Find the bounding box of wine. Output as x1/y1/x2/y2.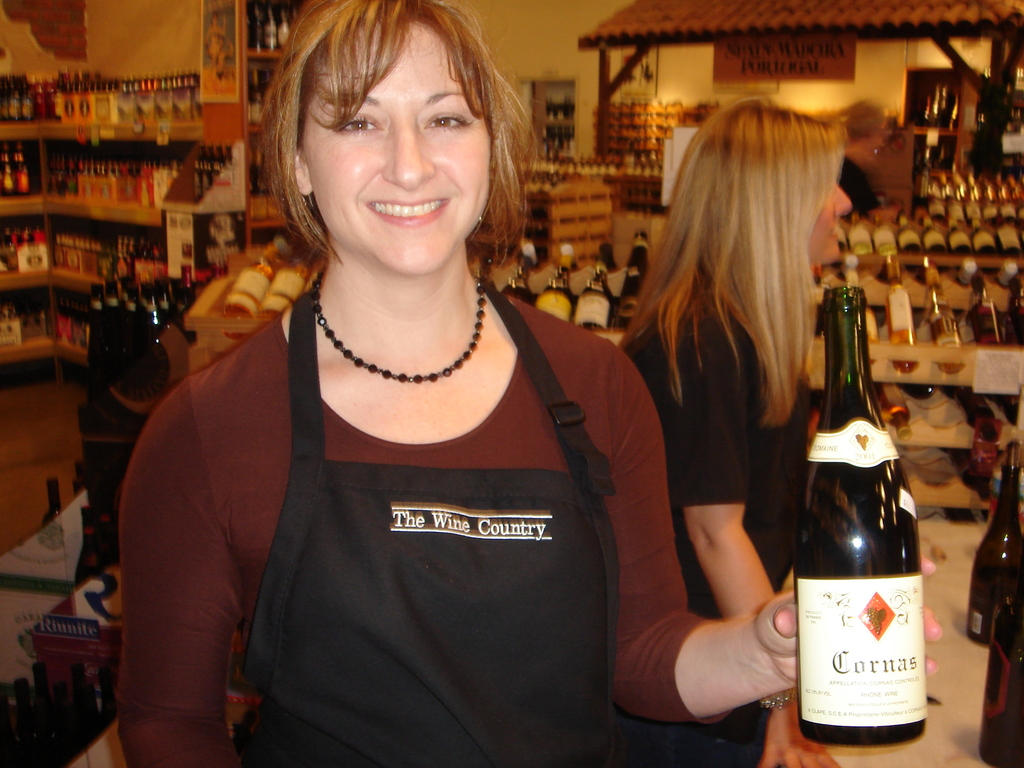
42/472/65/527.
